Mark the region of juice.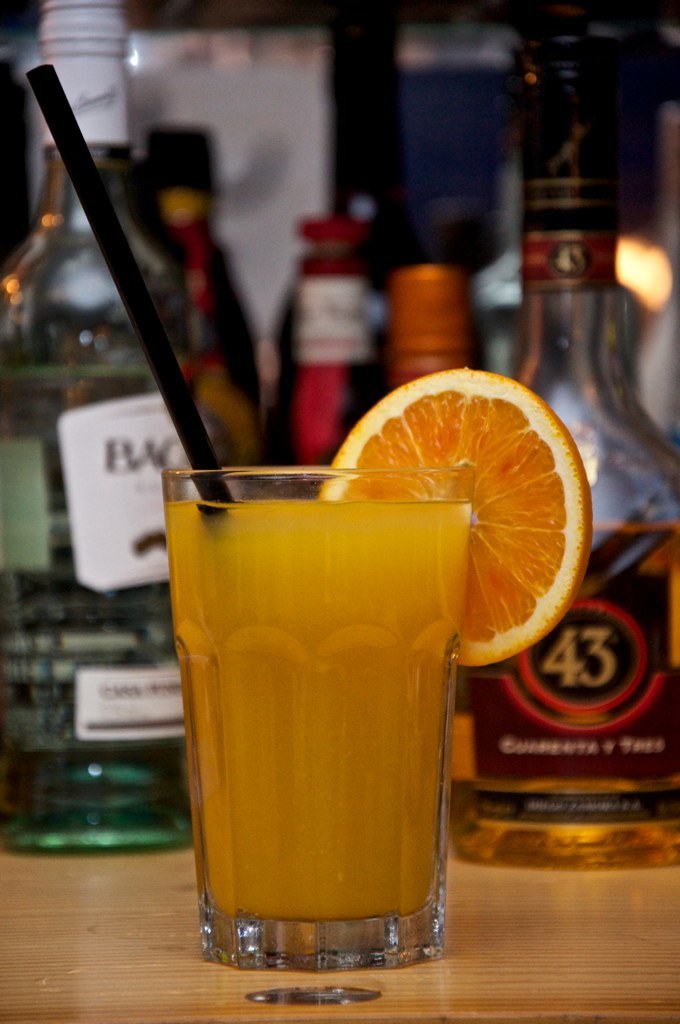
Region: left=163, top=499, right=474, bottom=920.
